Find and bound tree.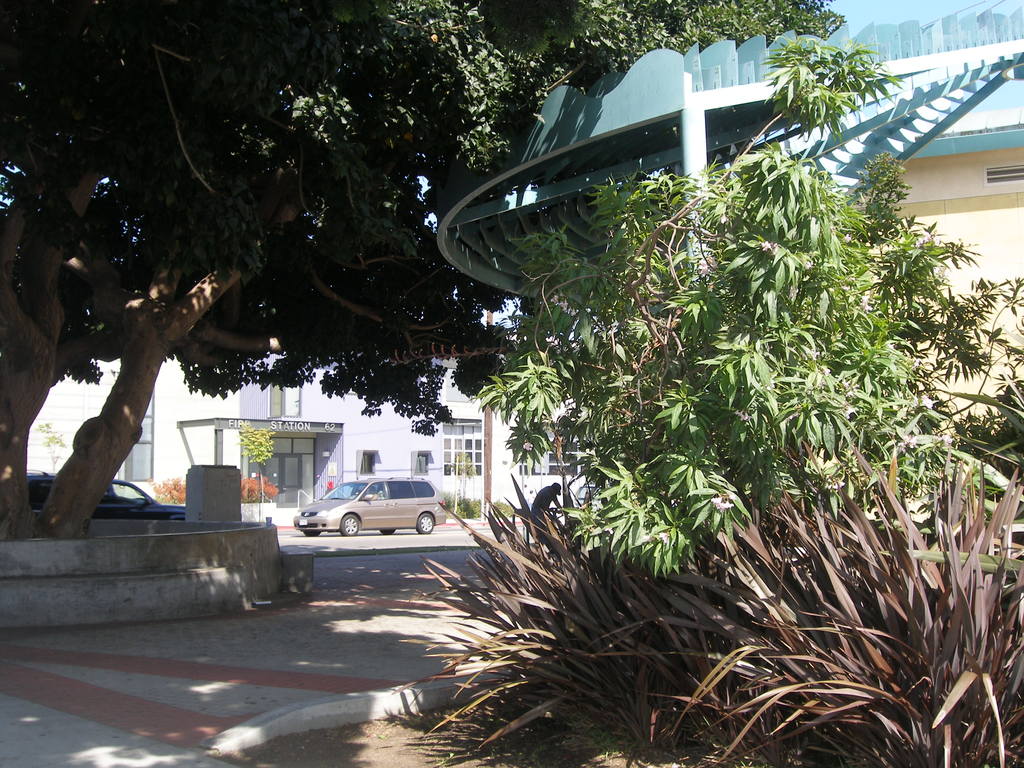
Bound: x1=1, y1=0, x2=900, y2=540.
